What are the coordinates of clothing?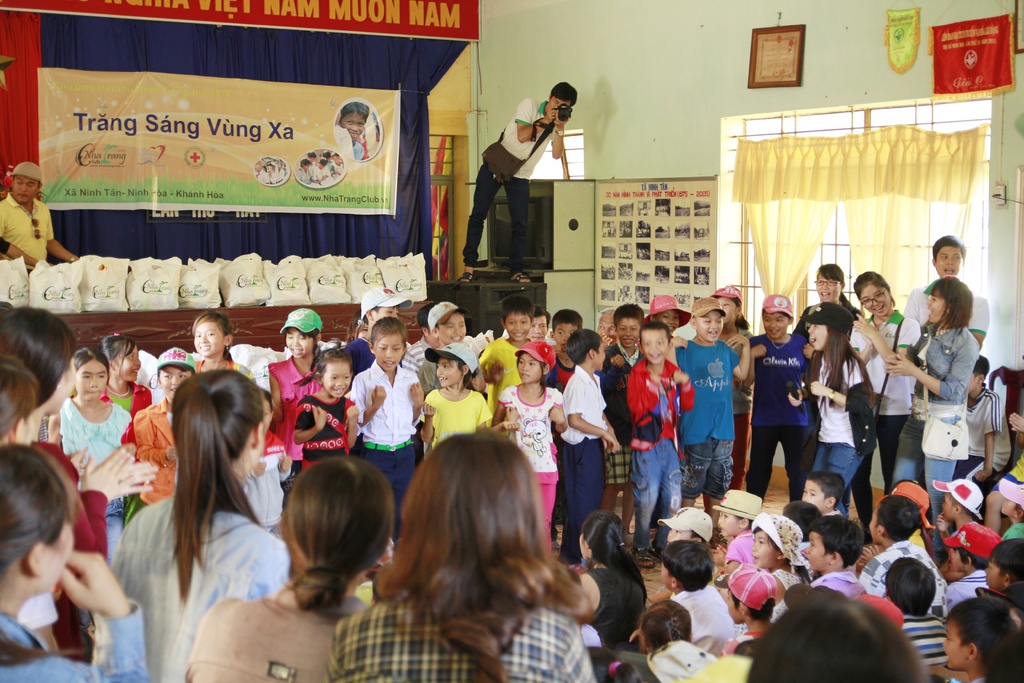
bbox=(467, 99, 561, 267).
